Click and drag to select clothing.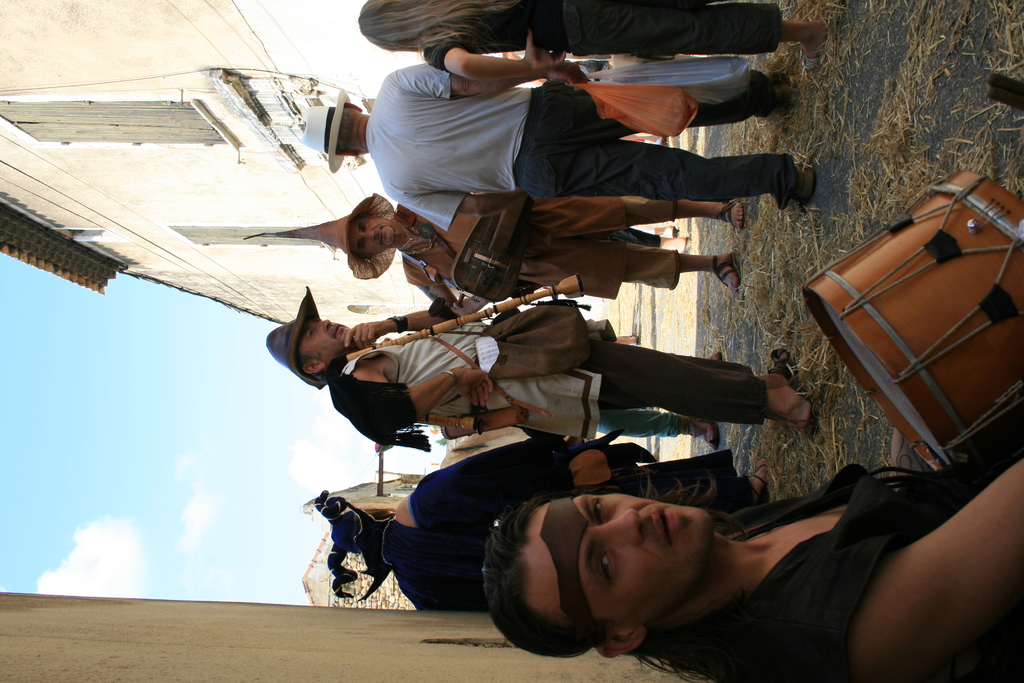
Selection: {"left": 366, "top": 66, "right": 535, "bottom": 231}.
